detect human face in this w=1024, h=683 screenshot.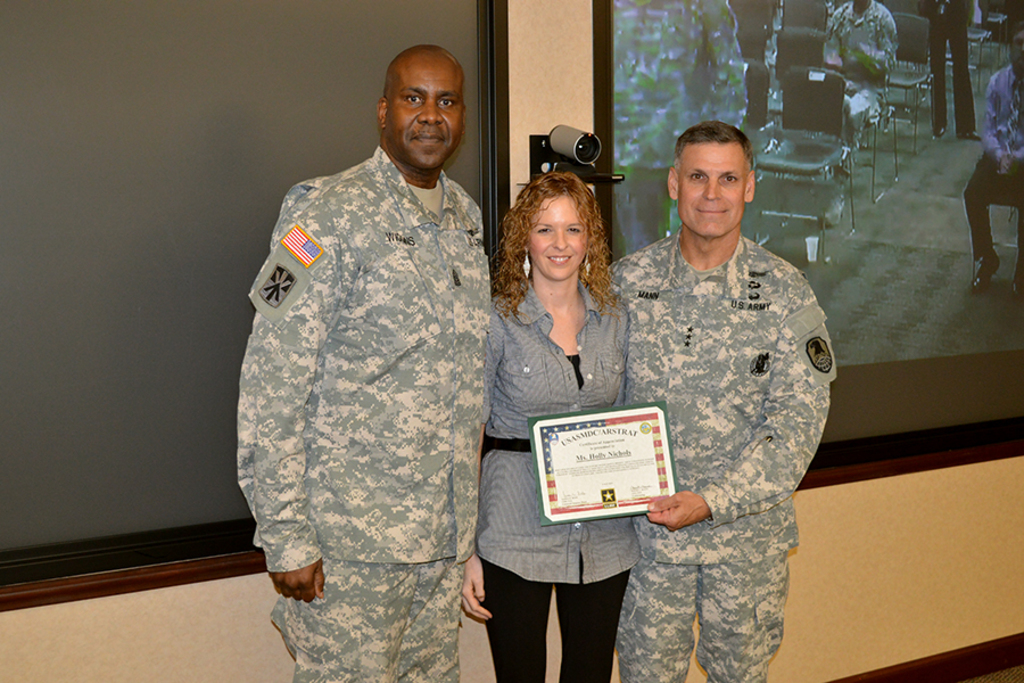
Detection: (677, 143, 746, 239).
